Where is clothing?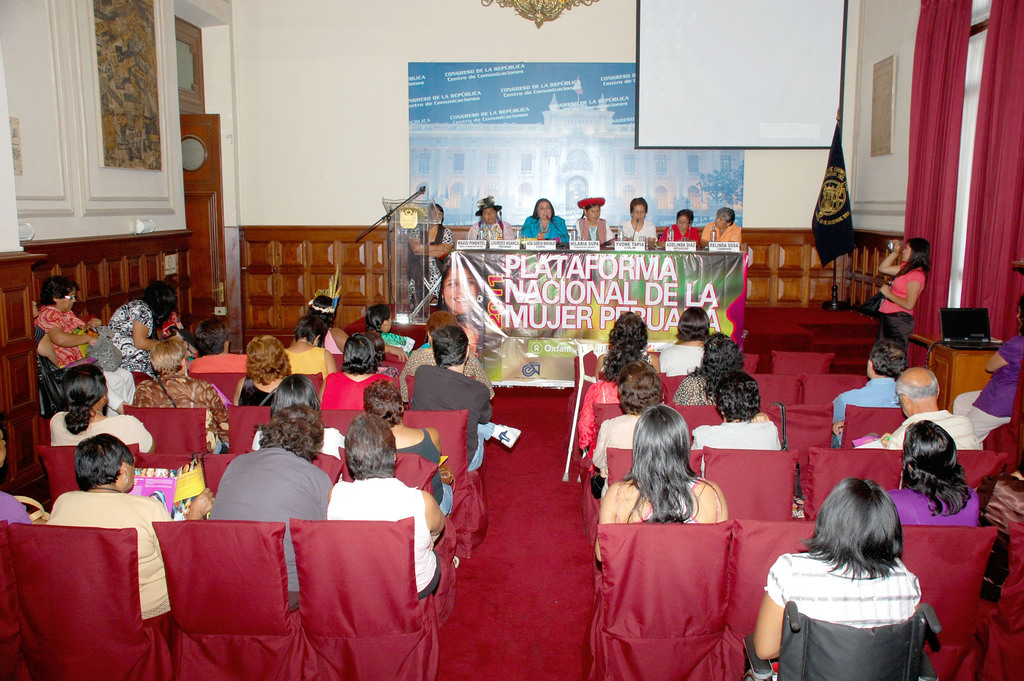
box(593, 413, 641, 498).
